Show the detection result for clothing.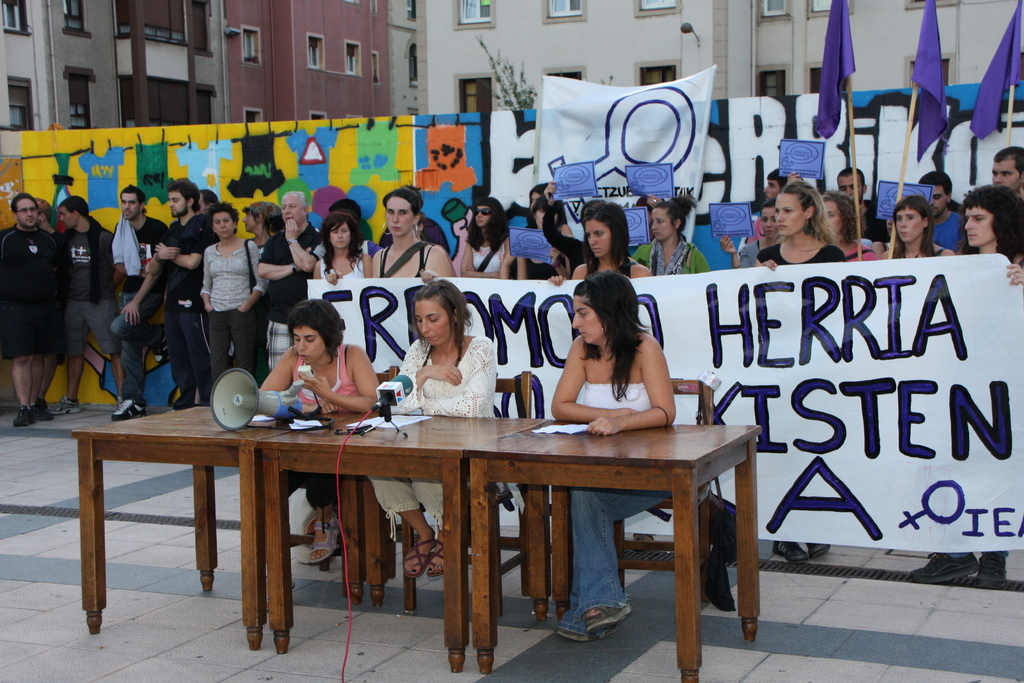
locate(563, 370, 693, 607).
